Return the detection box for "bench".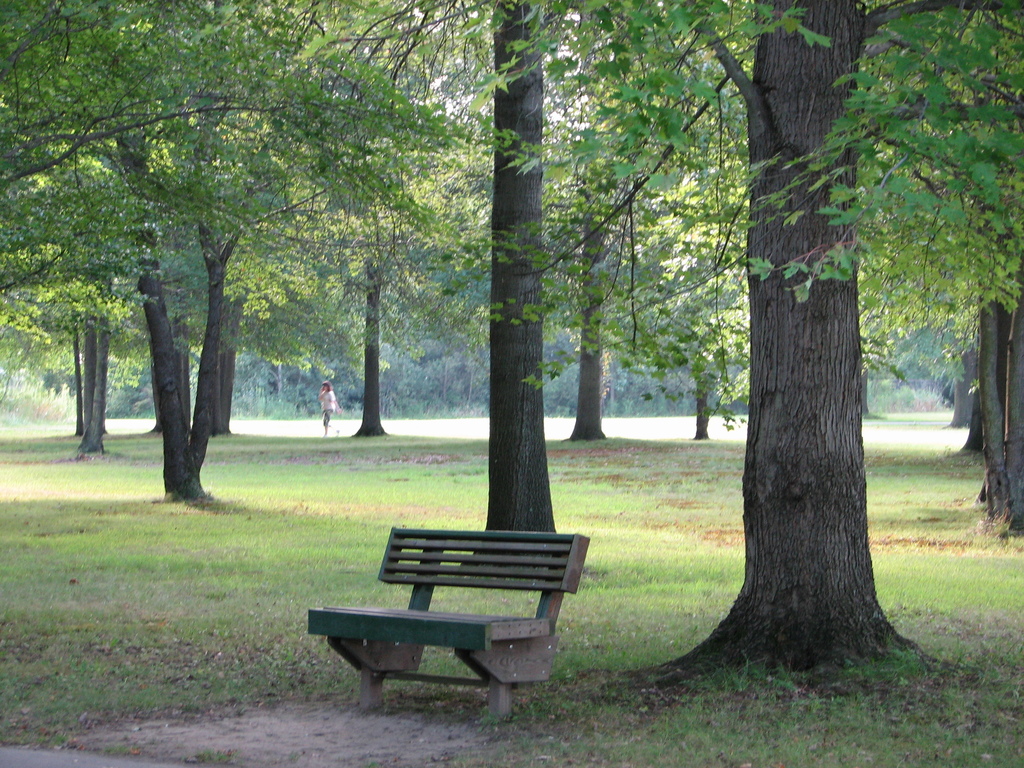
Rect(306, 529, 589, 714).
